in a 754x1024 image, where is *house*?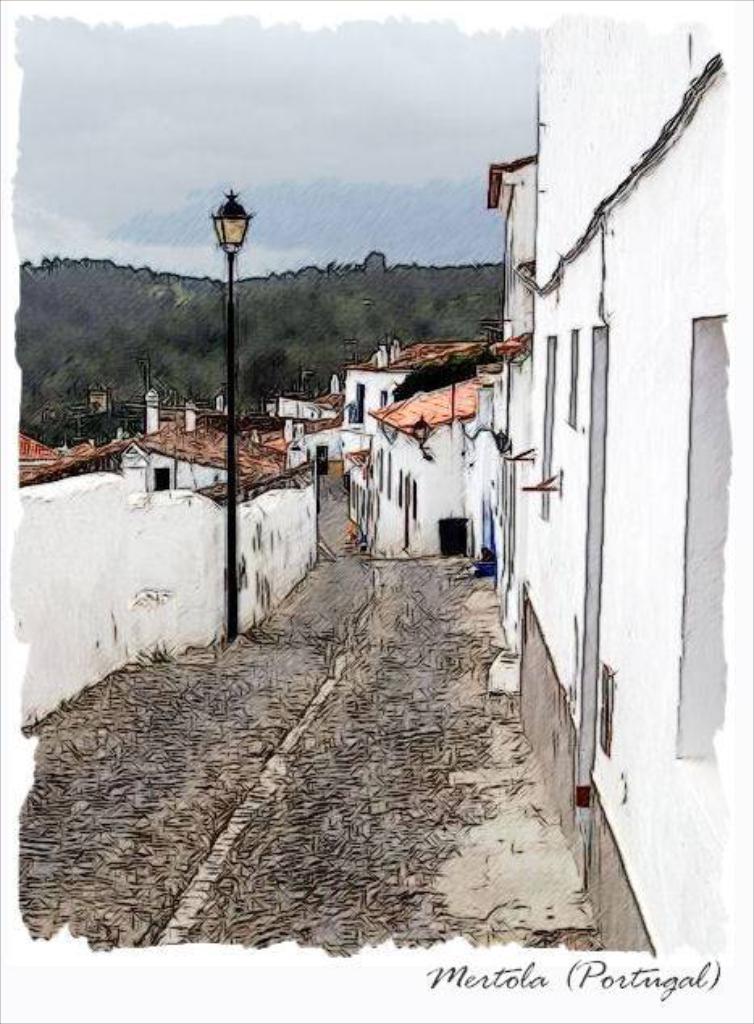
[left=318, top=339, right=491, bottom=562].
